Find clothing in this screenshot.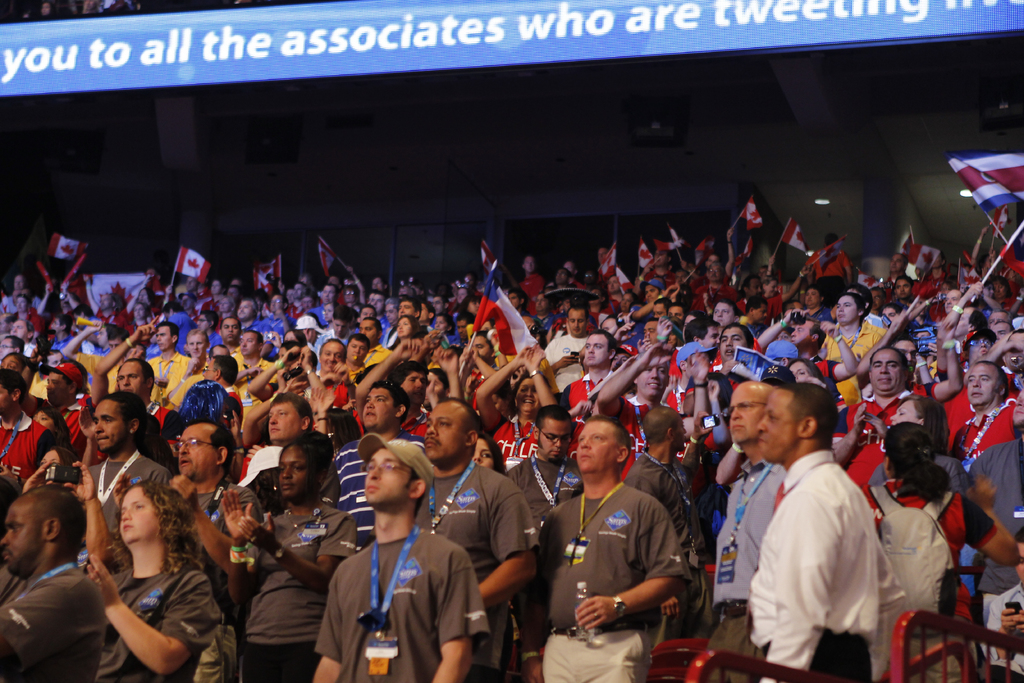
The bounding box for clothing is region(636, 457, 701, 599).
